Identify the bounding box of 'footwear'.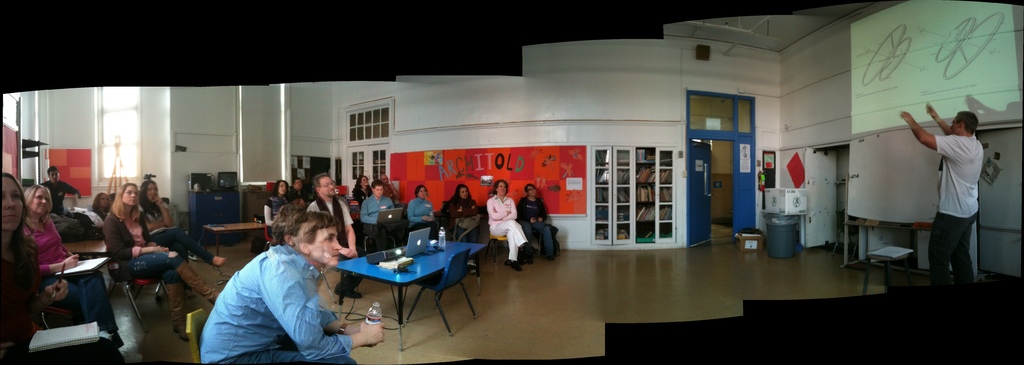
box(546, 254, 554, 259).
